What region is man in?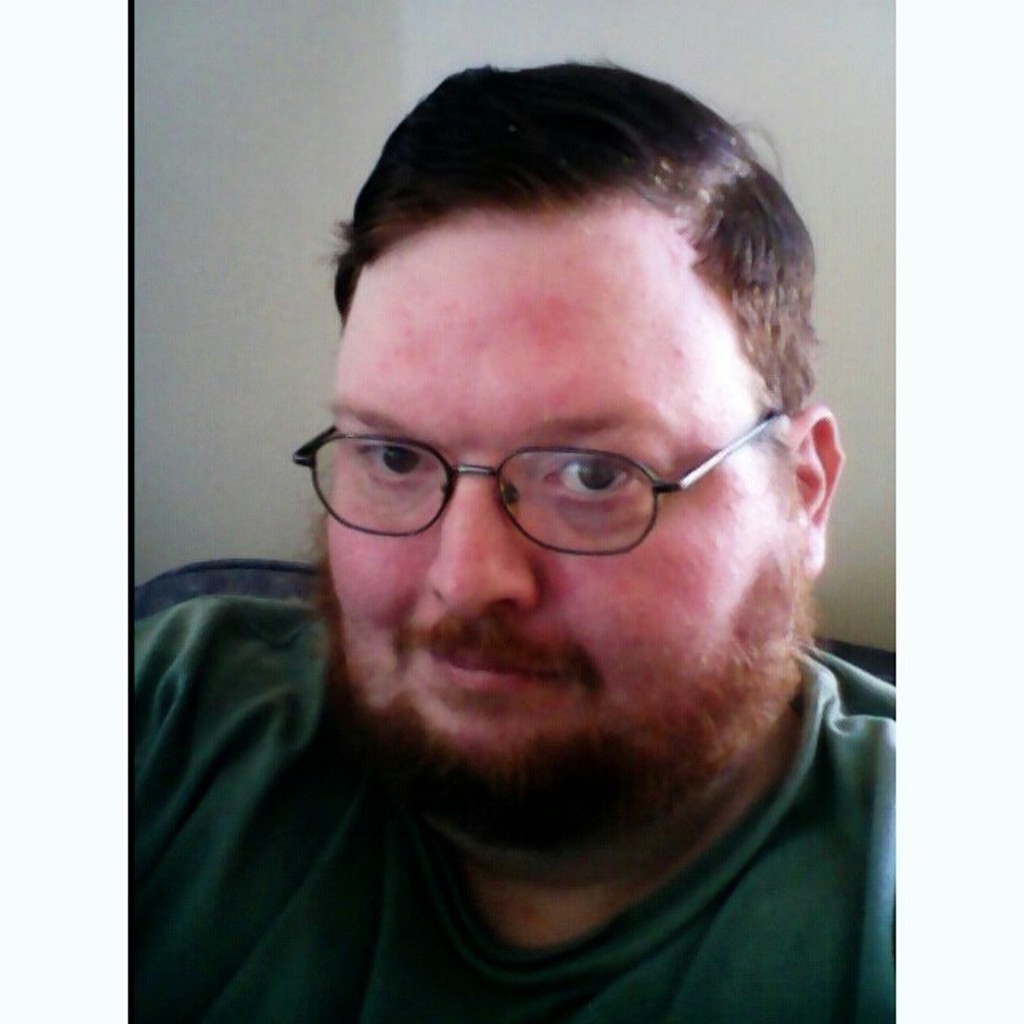
detection(163, 235, 936, 1023).
